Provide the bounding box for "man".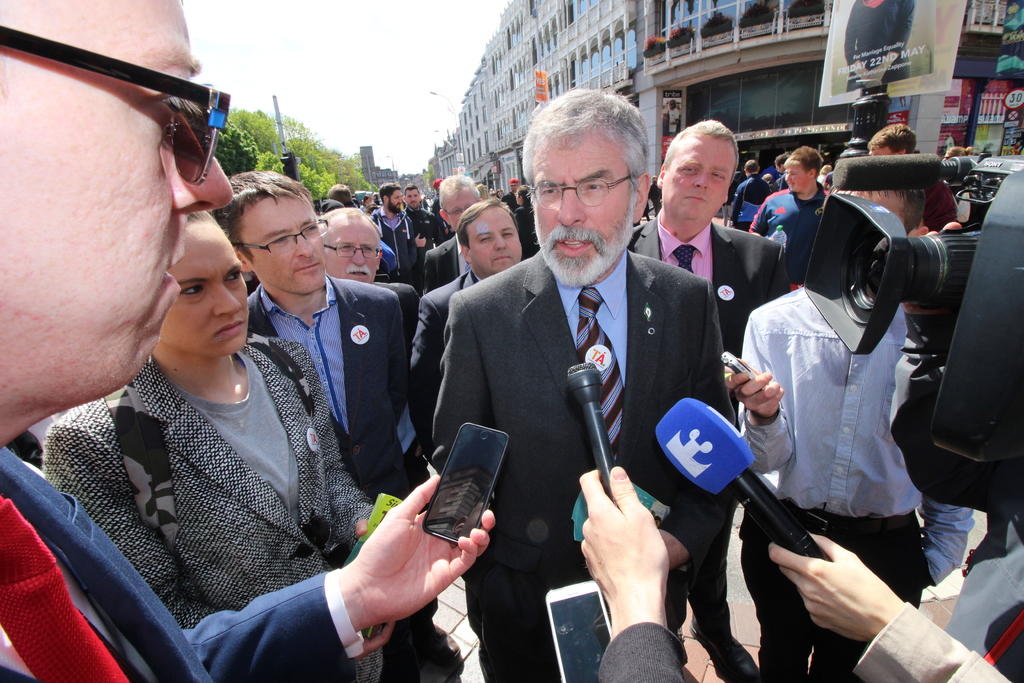
bbox(392, 178, 438, 273).
